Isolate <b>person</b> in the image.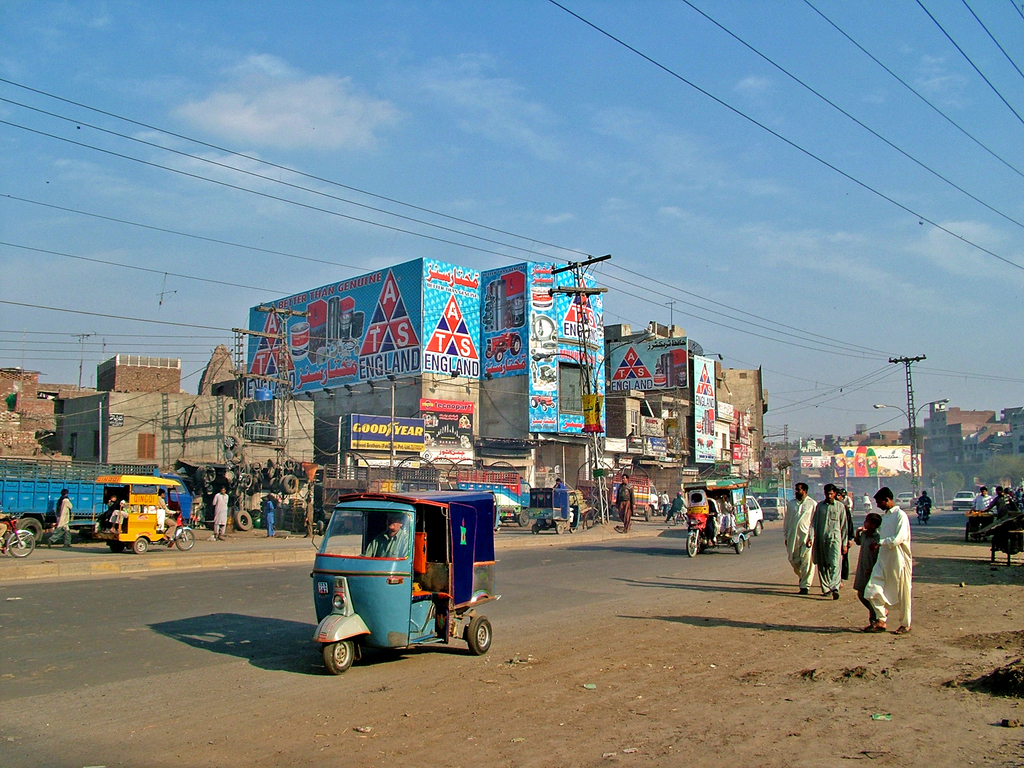
Isolated region: {"left": 265, "top": 495, "right": 279, "bottom": 536}.
